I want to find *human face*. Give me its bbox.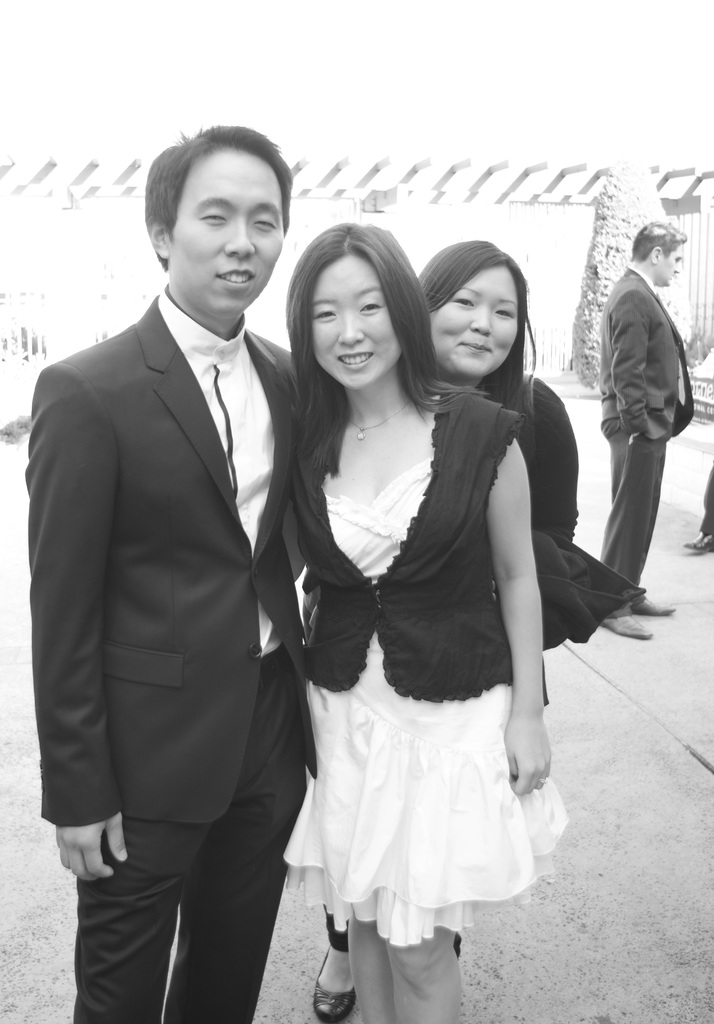
region(658, 239, 686, 290).
